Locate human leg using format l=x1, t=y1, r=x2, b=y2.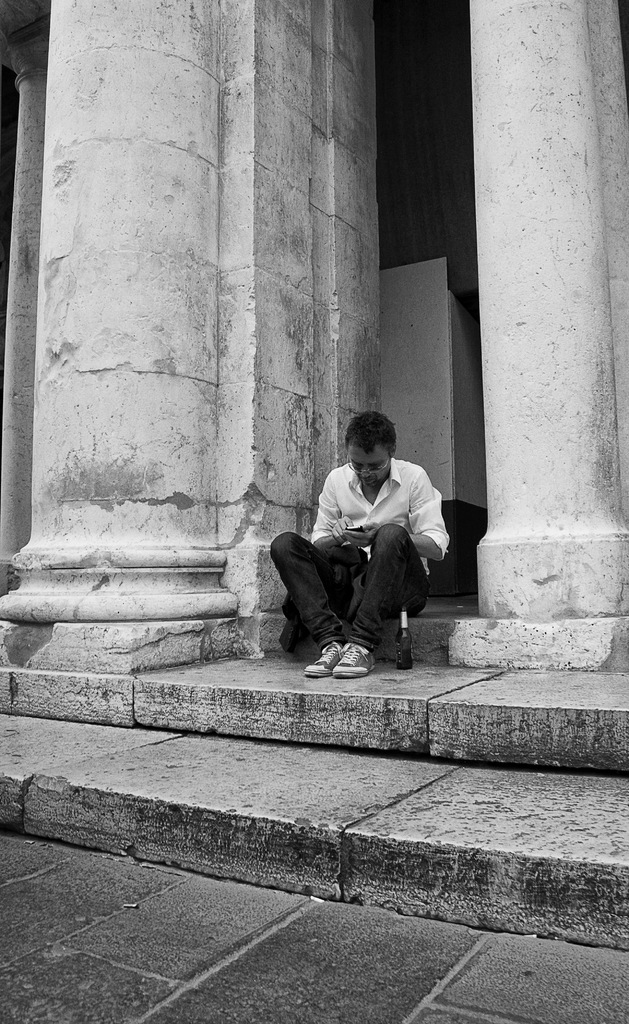
l=271, t=519, r=431, b=673.
